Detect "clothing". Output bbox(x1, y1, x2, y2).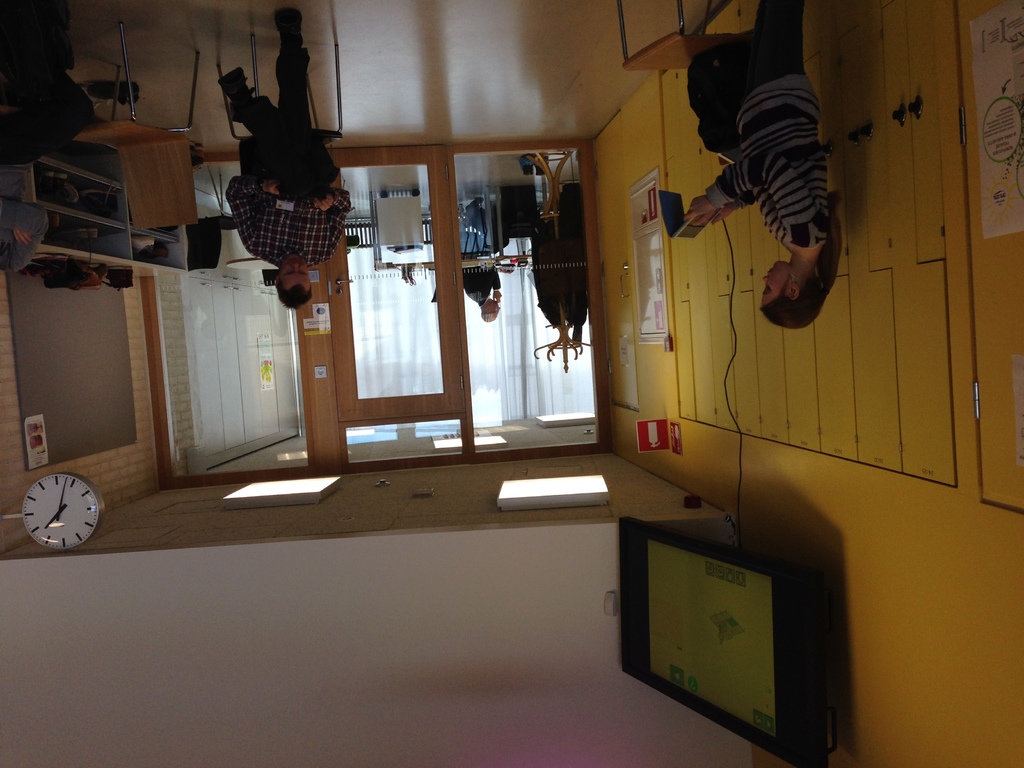
bbox(687, 42, 845, 333).
